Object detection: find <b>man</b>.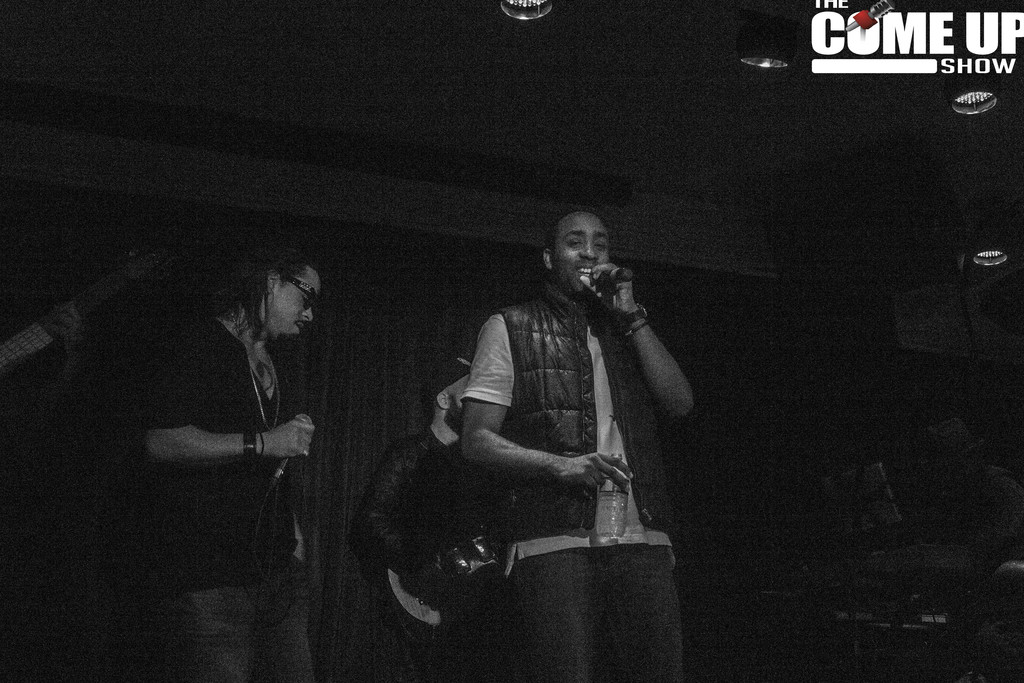
140:240:324:682.
